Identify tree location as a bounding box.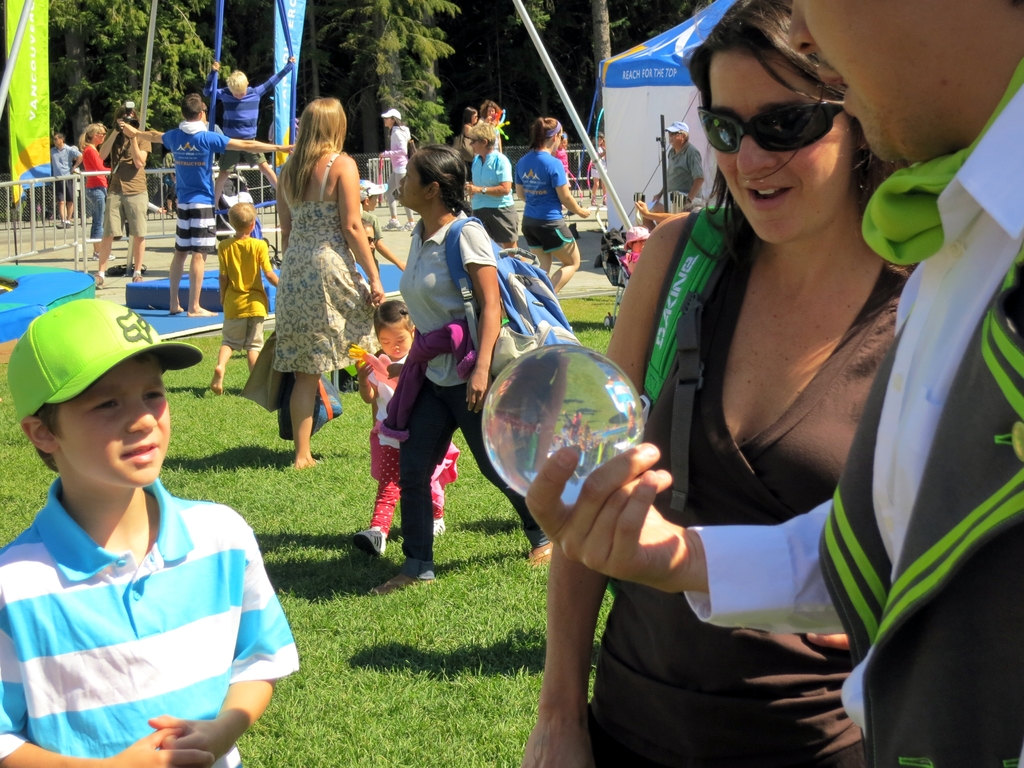
456 0 551 147.
